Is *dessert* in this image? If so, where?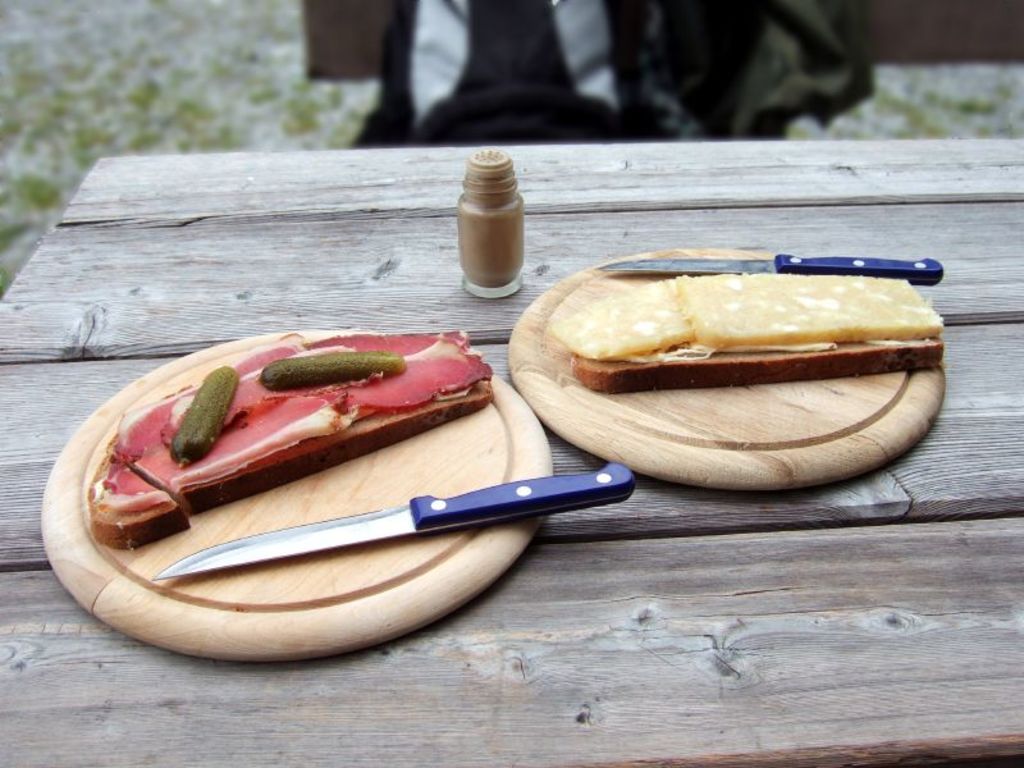
Yes, at 68 352 498 584.
